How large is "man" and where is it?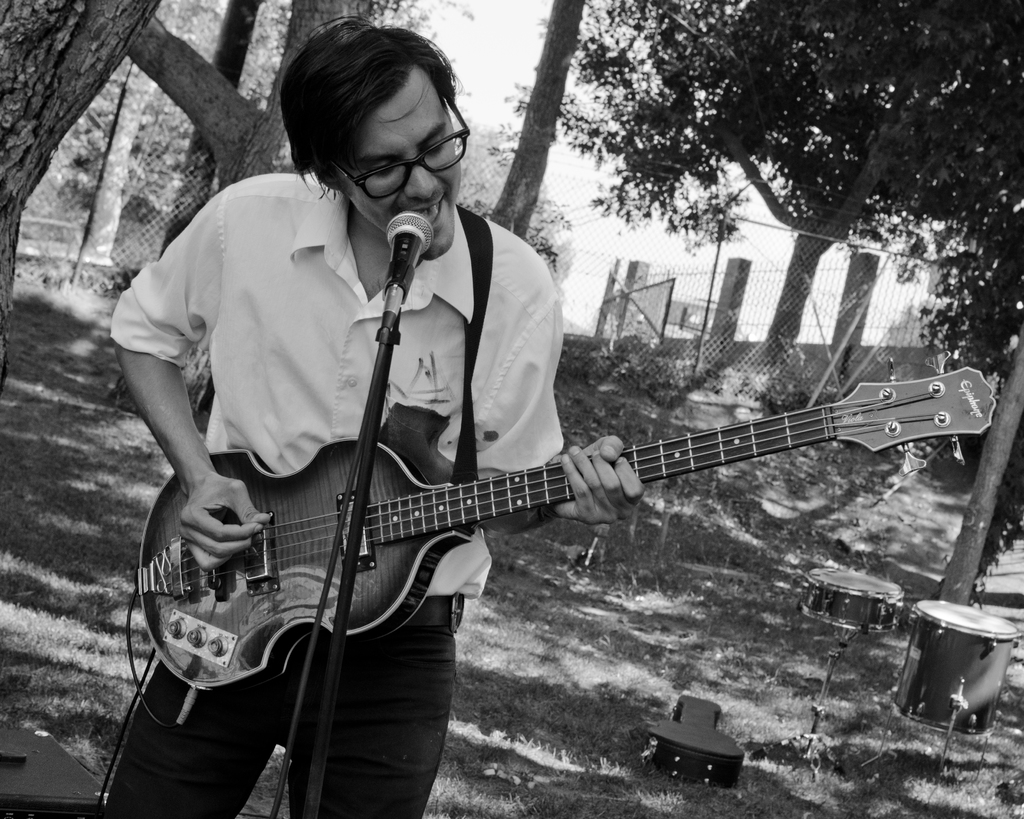
Bounding box: locate(103, 12, 646, 818).
